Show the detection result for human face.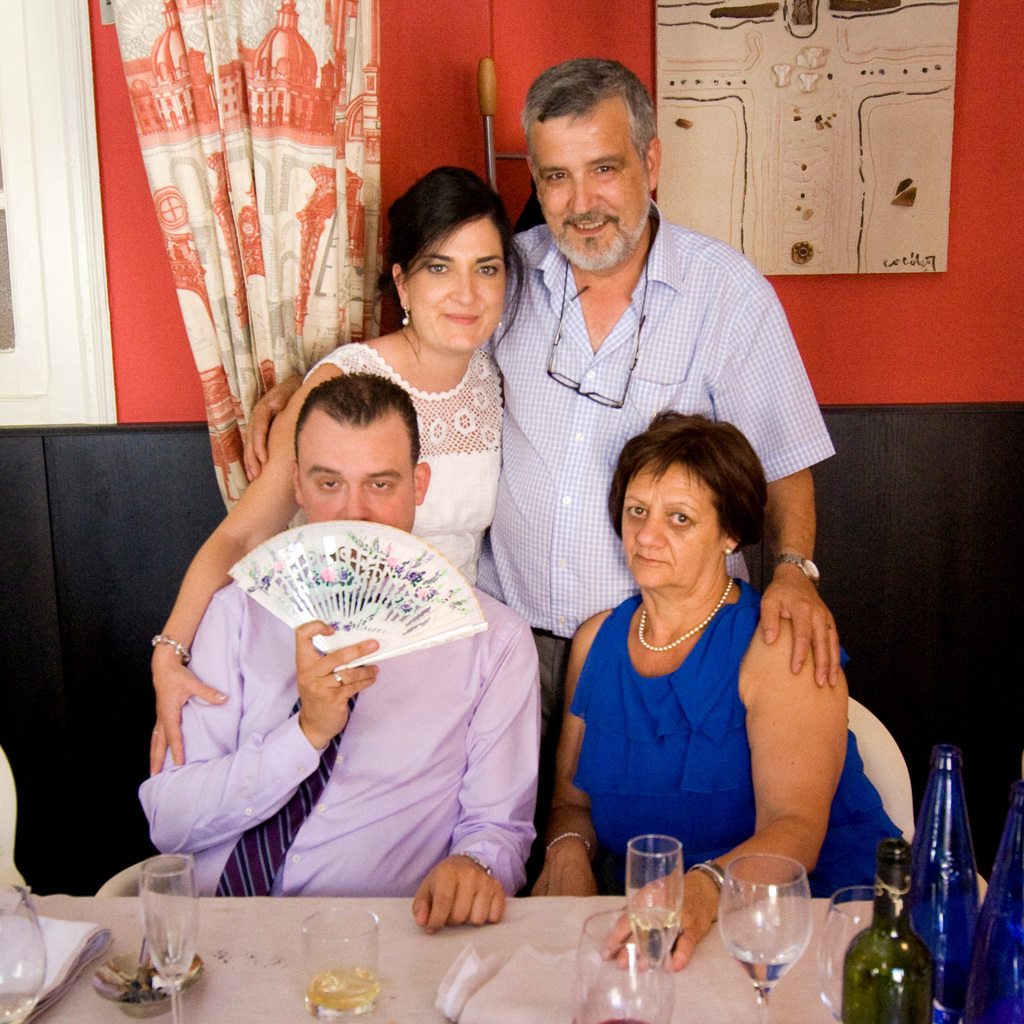
Rect(407, 217, 509, 355).
